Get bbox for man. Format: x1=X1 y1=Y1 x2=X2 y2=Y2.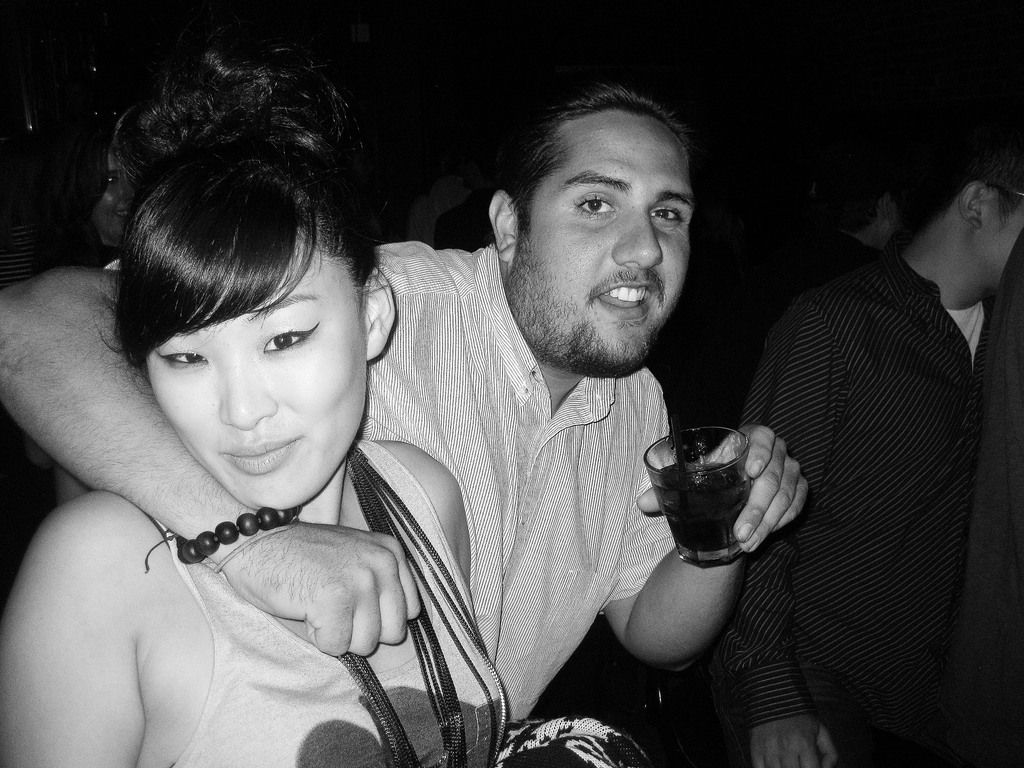
x1=755 y1=157 x2=900 y2=348.
